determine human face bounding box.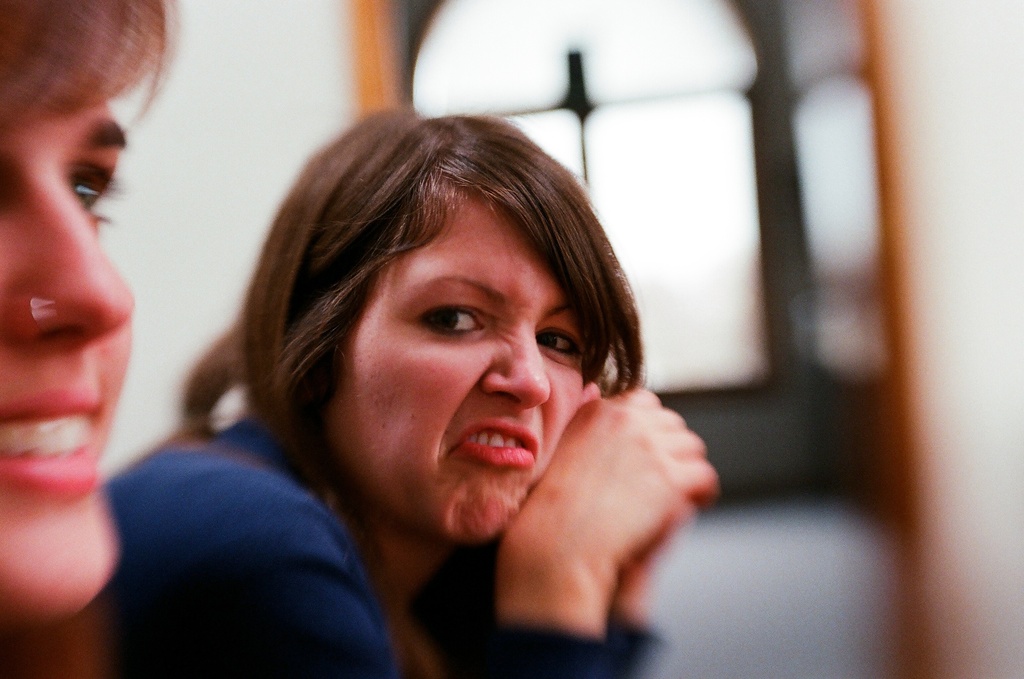
Determined: <region>0, 99, 130, 612</region>.
